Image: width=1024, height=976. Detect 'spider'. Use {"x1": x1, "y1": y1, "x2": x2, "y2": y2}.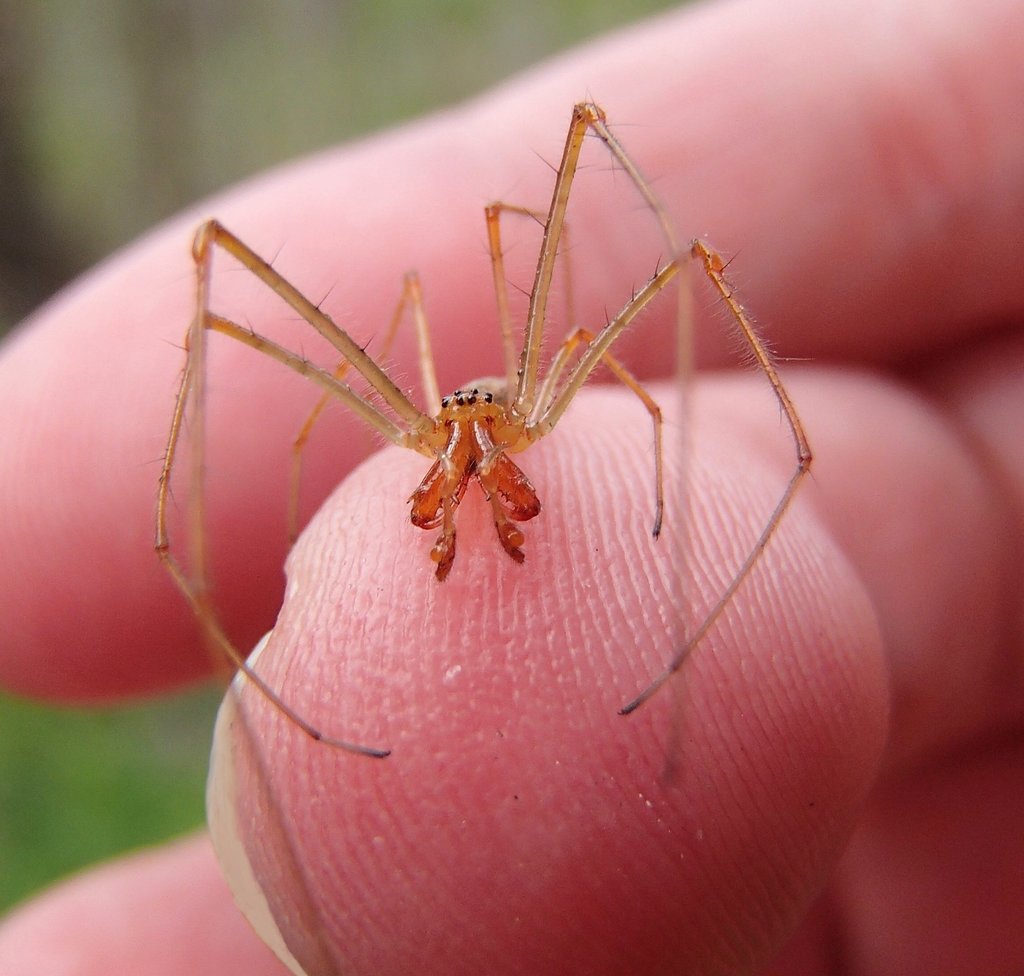
{"x1": 151, "y1": 100, "x2": 815, "y2": 975}.
